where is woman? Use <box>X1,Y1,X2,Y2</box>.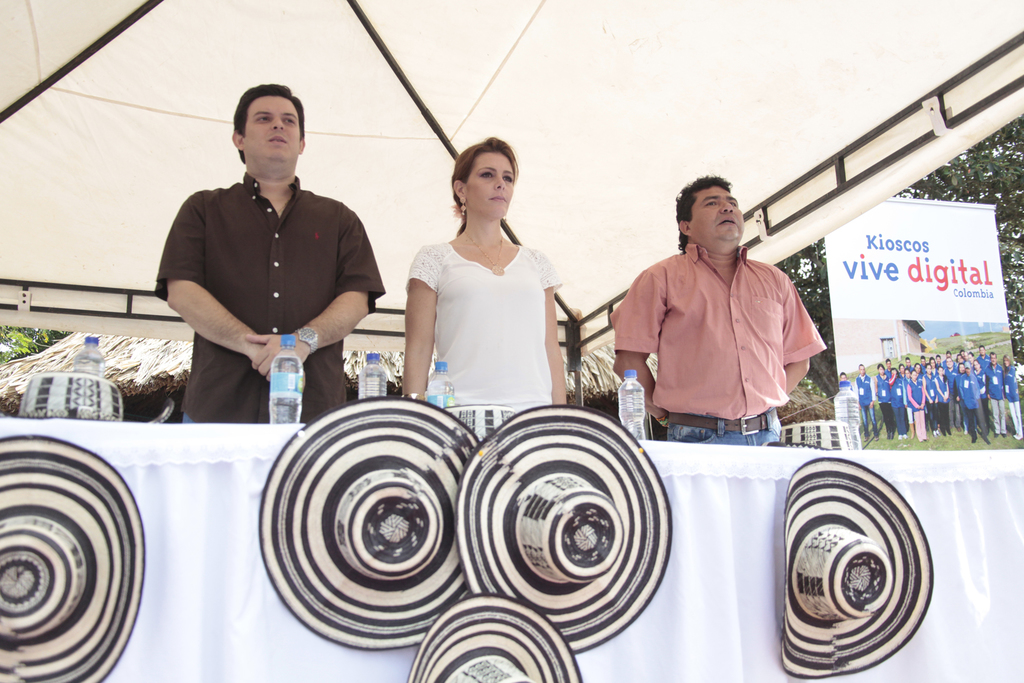
<box>938,369,948,428</box>.
